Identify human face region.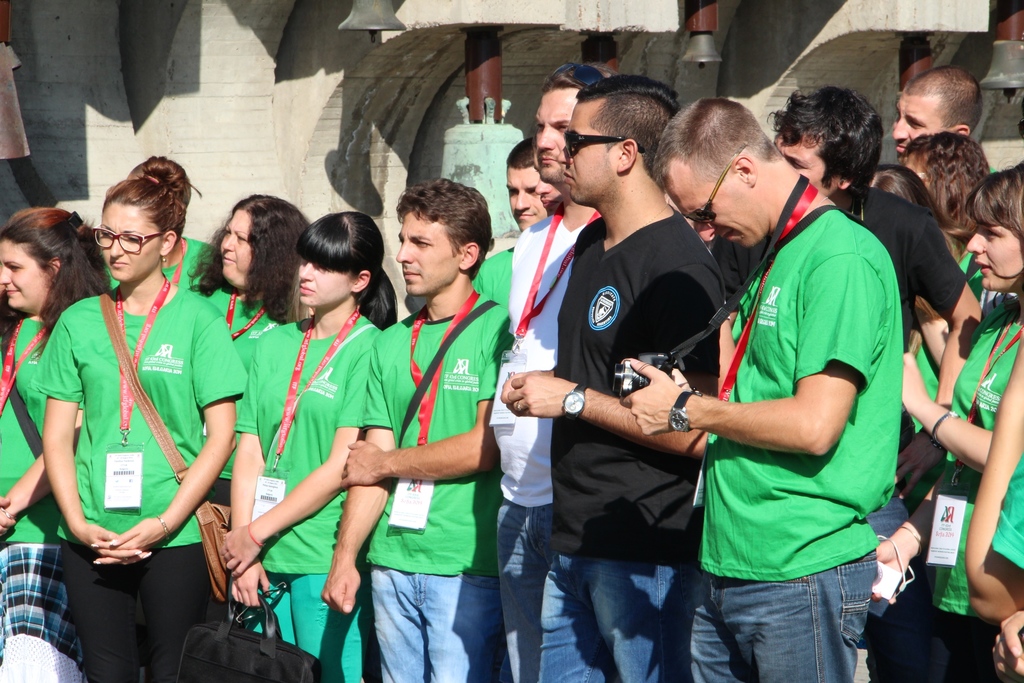
Region: l=664, t=159, r=771, b=248.
